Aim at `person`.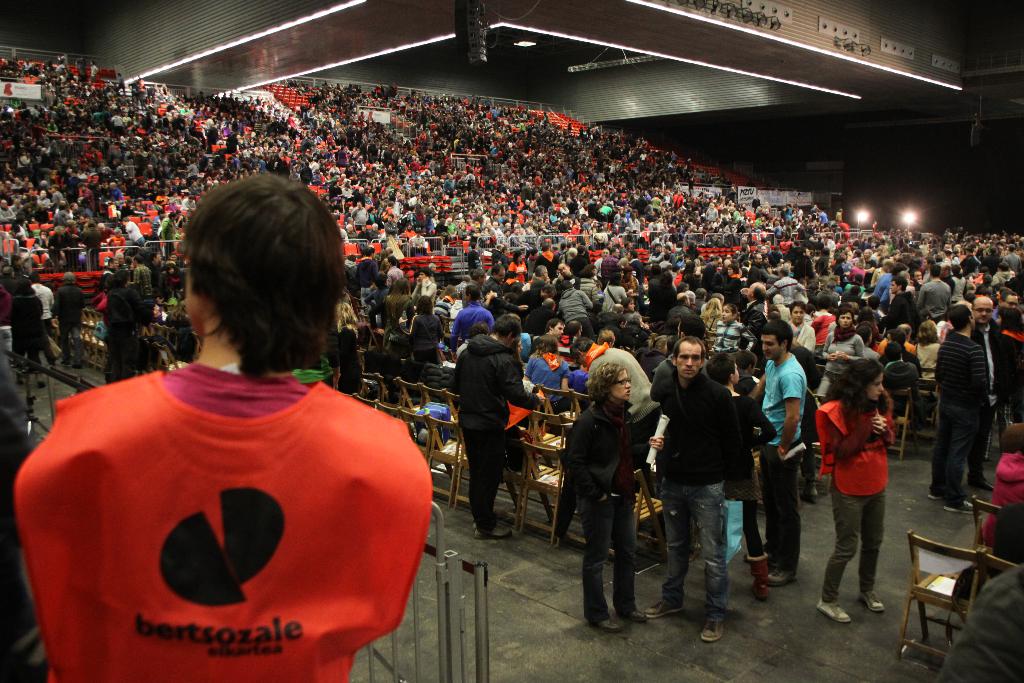
Aimed at select_region(397, 298, 462, 396).
